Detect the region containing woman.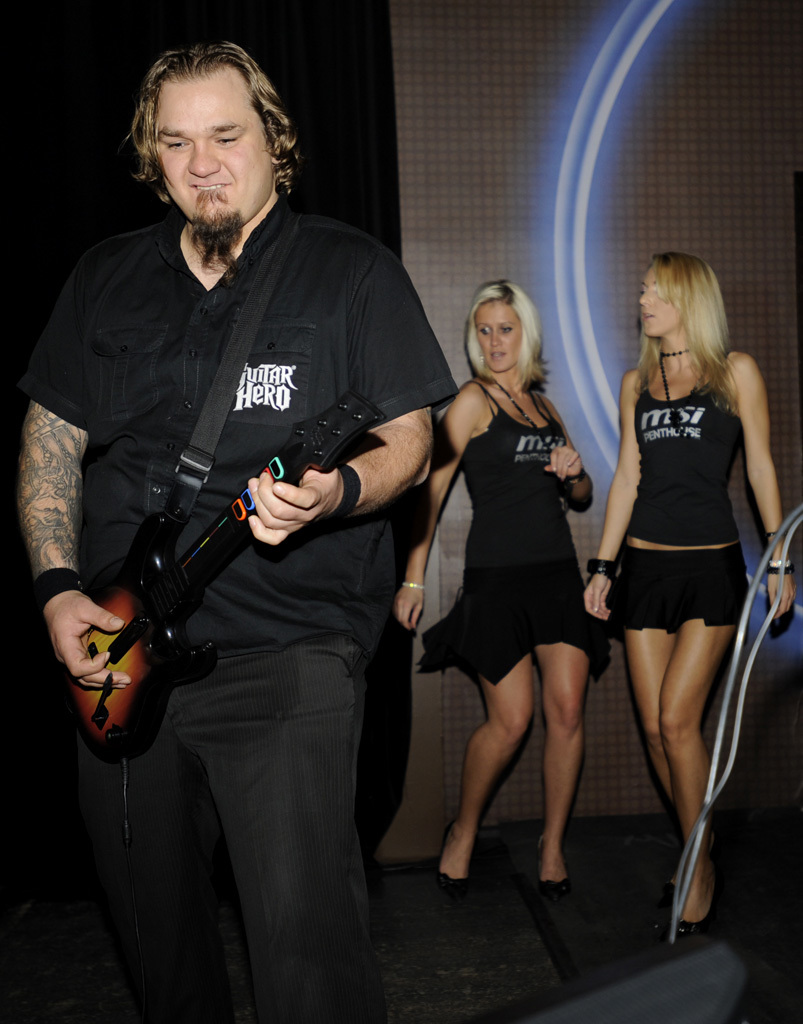
390/272/594/912.
